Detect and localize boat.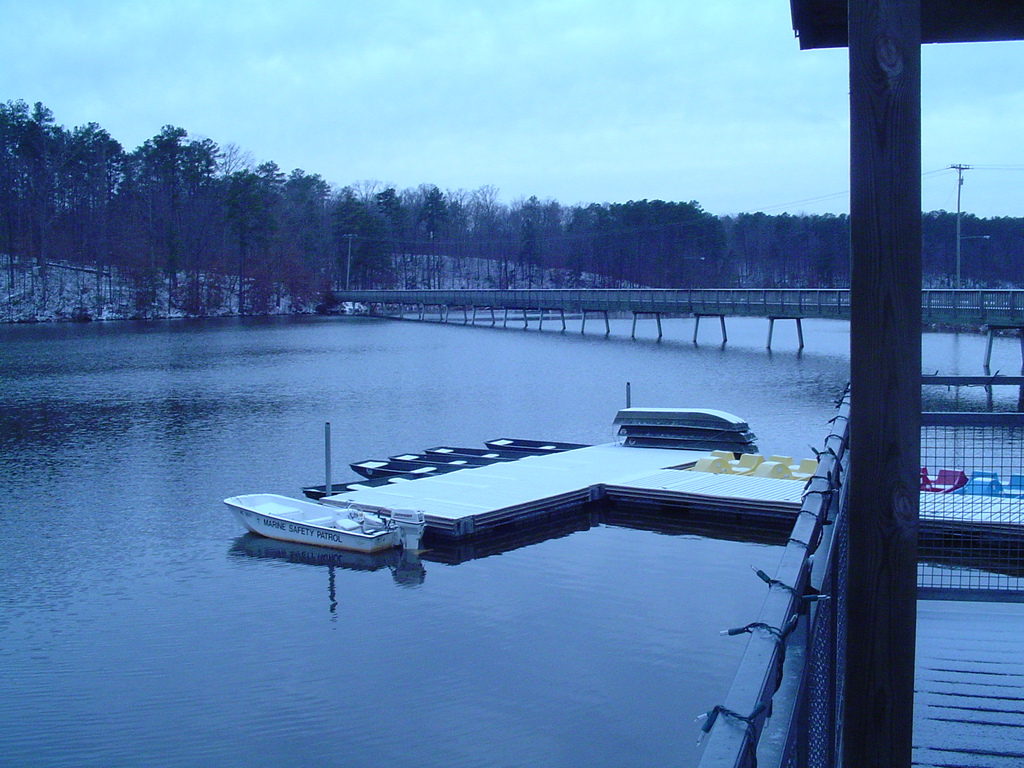
Localized at detection(392, 450, 481, 471).
